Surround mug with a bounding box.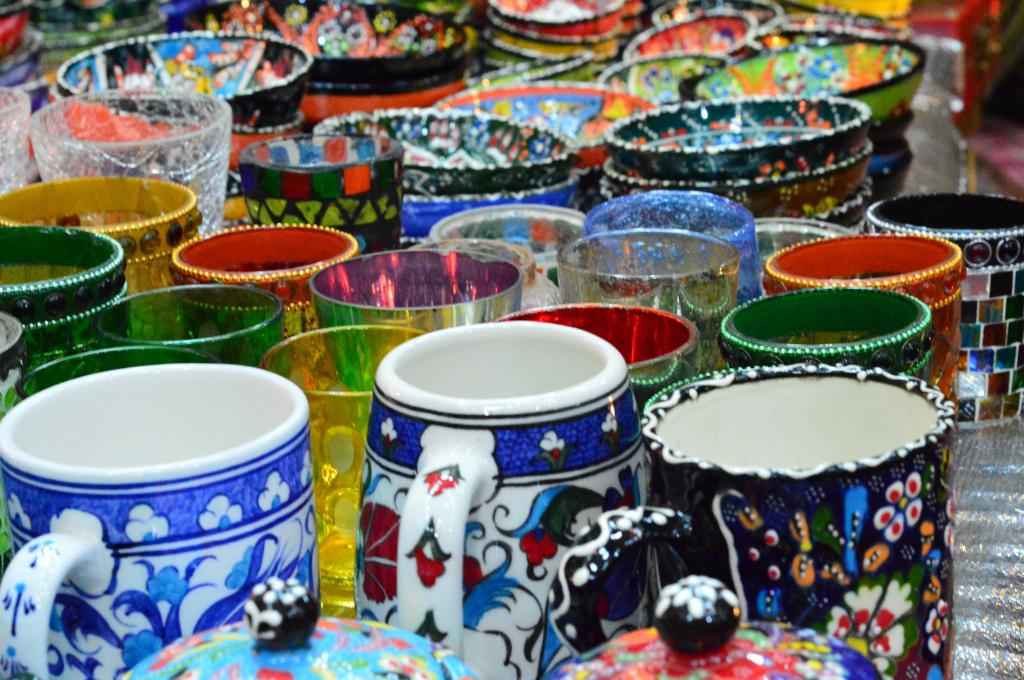
box(721, 285, 937, 382).
